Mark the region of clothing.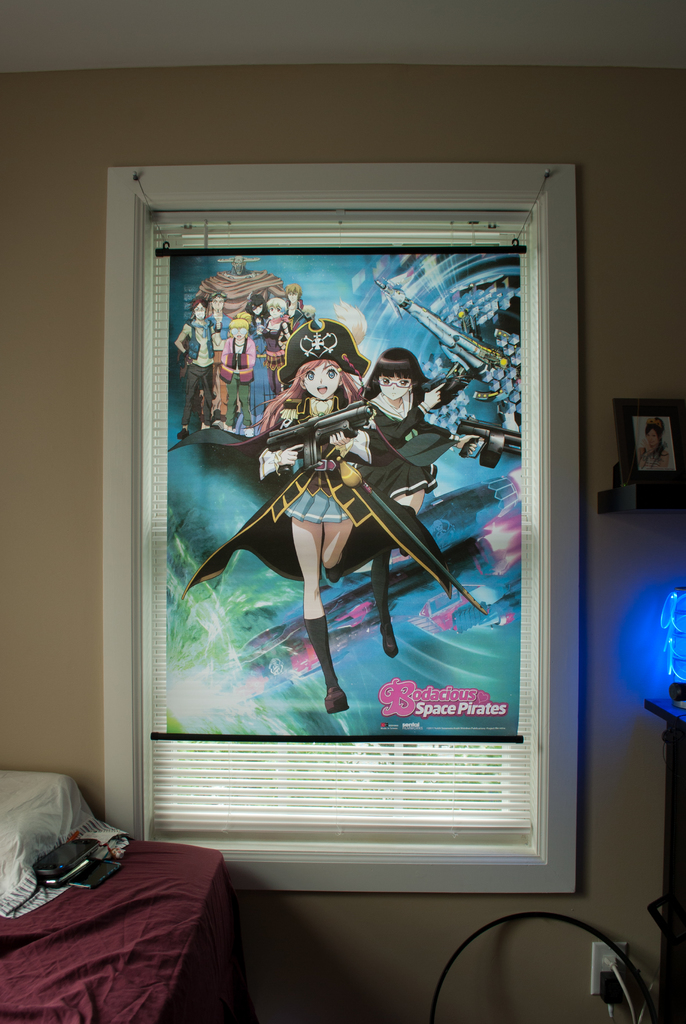
Region: left=354, top=398, right=452, bottom=503.
